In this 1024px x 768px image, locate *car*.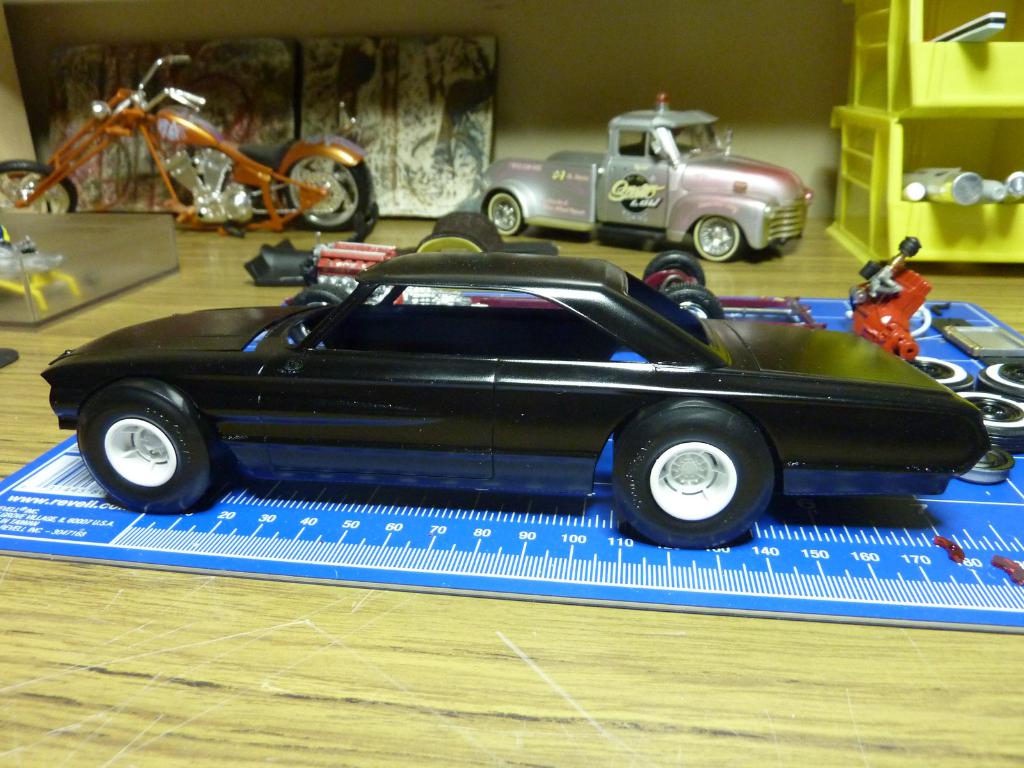
Bounding box: <region>475, 93, 816, 262</region>.
